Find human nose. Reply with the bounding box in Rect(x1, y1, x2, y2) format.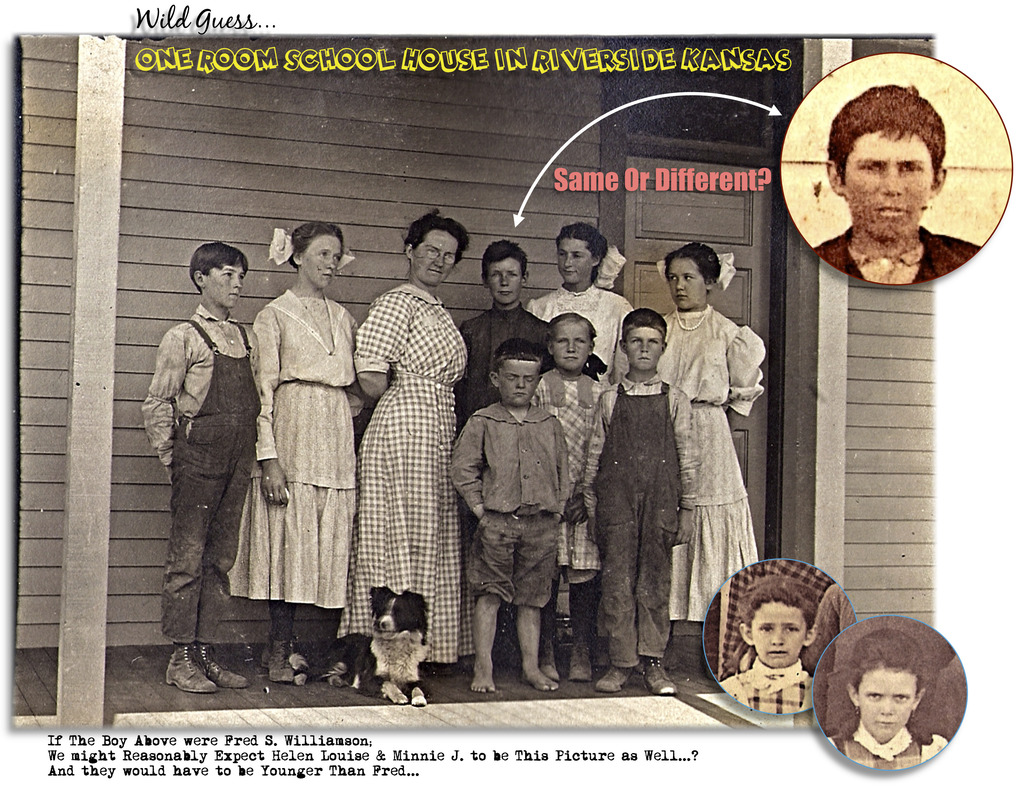
Rect(500, 274, 509, 284).
